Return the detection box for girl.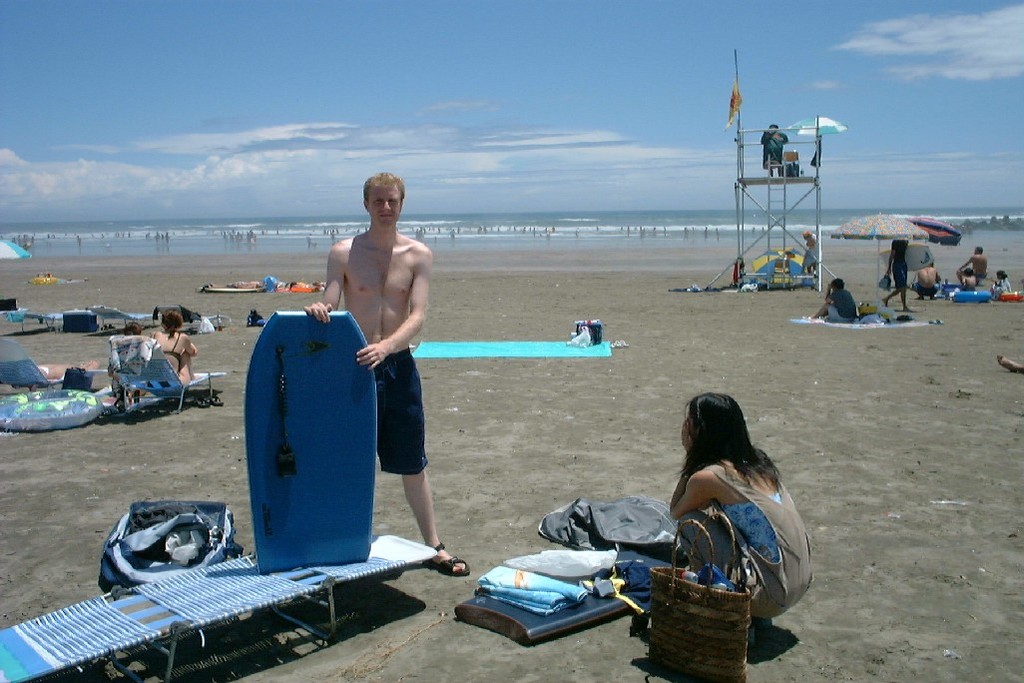
left=125, top=320, right=142, bottom=336.
